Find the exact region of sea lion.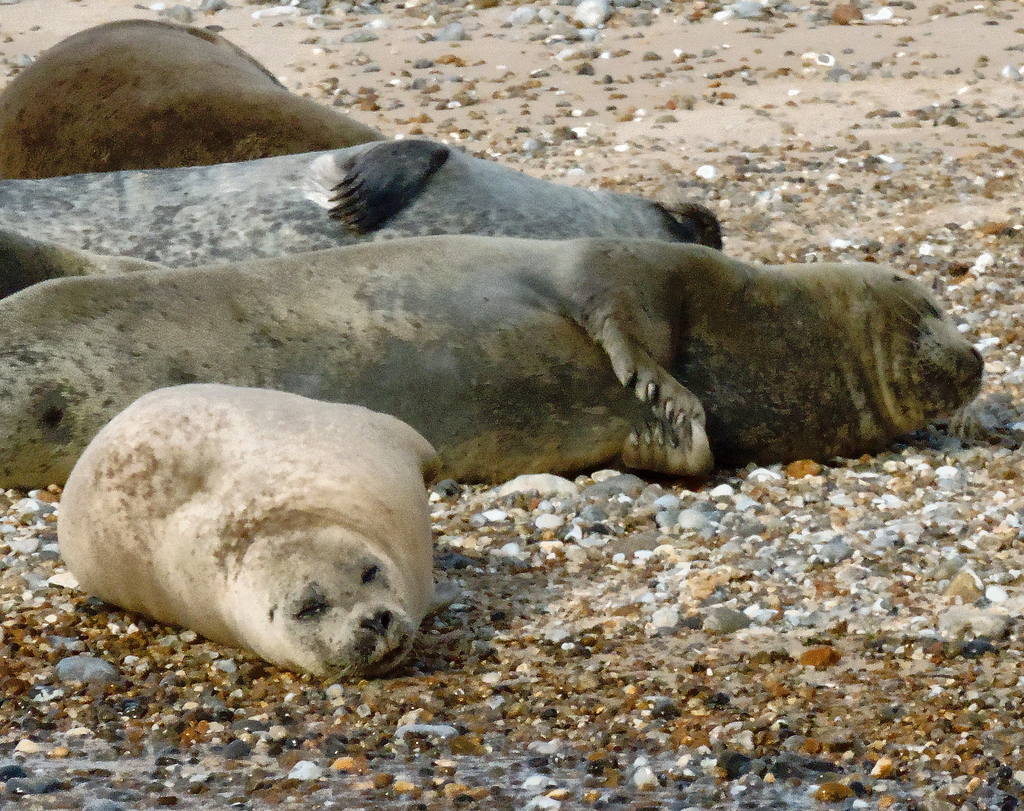
Exact region: <bbox>0, 18, 385, 177</bbox>.
